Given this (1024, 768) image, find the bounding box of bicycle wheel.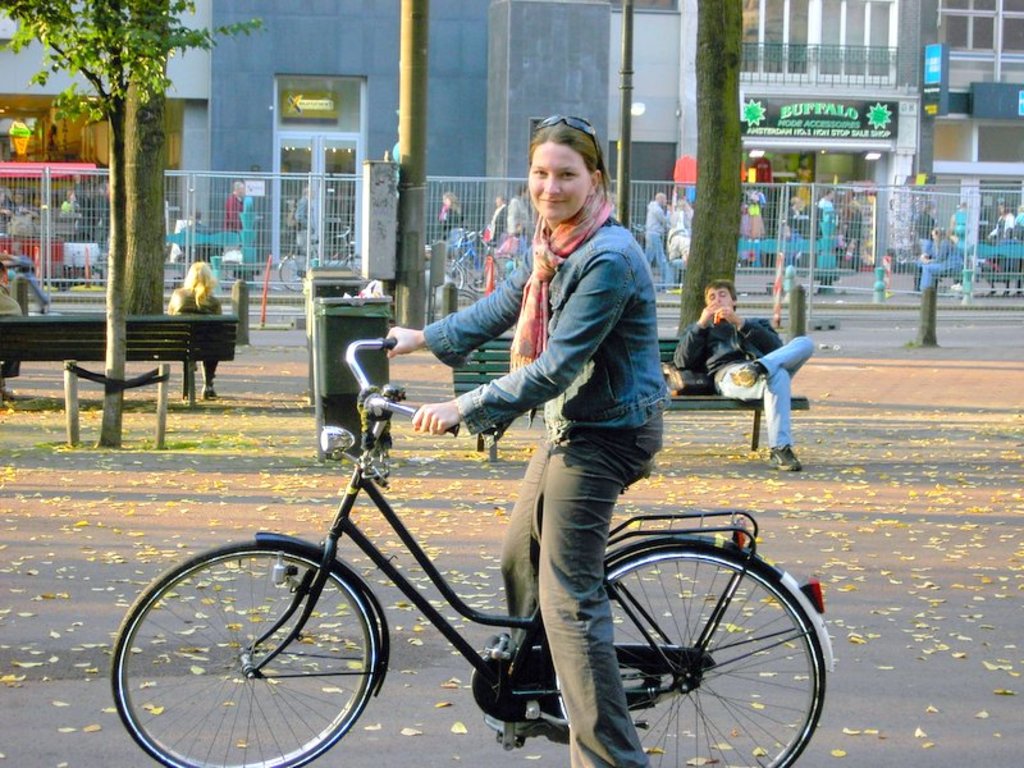
box(556, 536, 829, 767).
